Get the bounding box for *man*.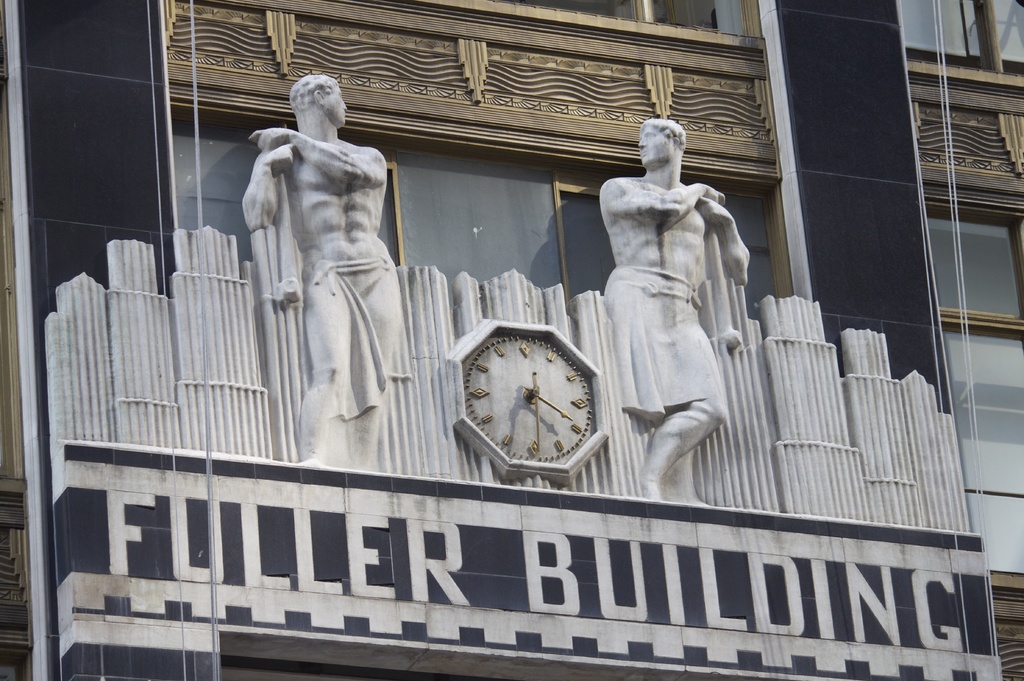
pyautogui.locateOnScreen(591, 113, 749, 501).
